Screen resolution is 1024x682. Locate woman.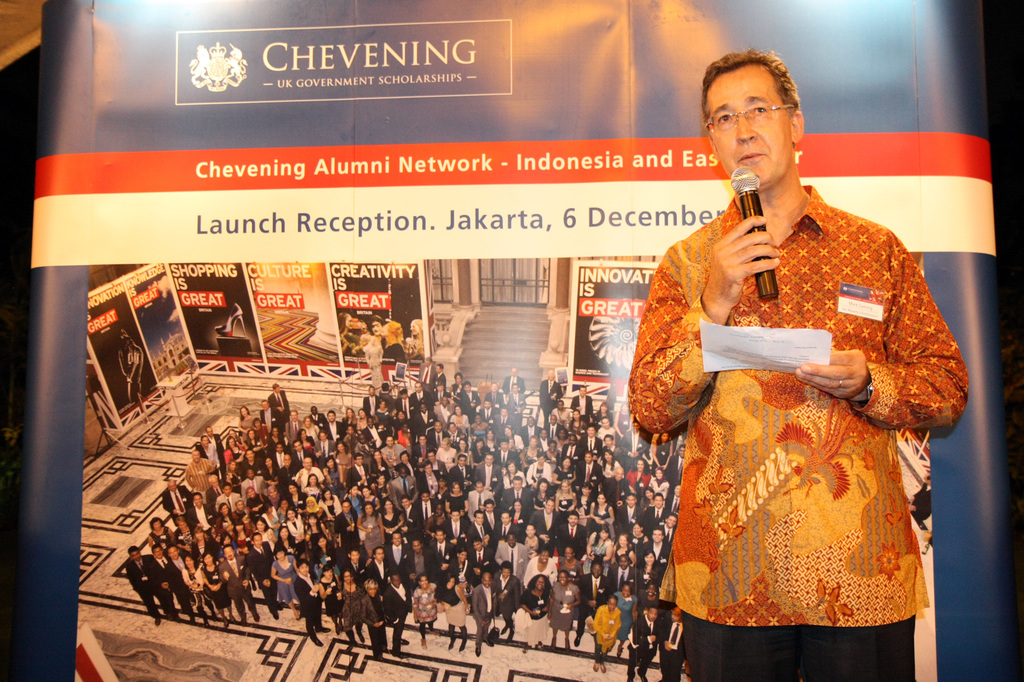
{"x1": 449, "y1": 408, "x2": 467, "y2": 436}.
